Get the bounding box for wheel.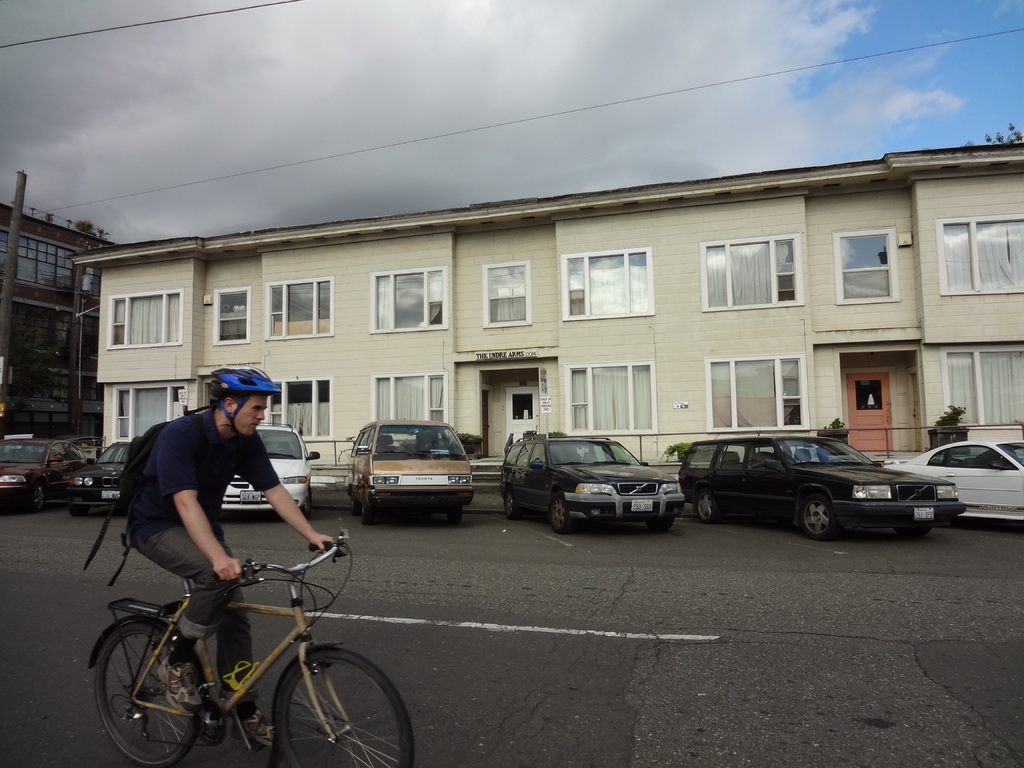
{"x1": 362, "y1": 501, "x2": 377, "y2": 525}.
